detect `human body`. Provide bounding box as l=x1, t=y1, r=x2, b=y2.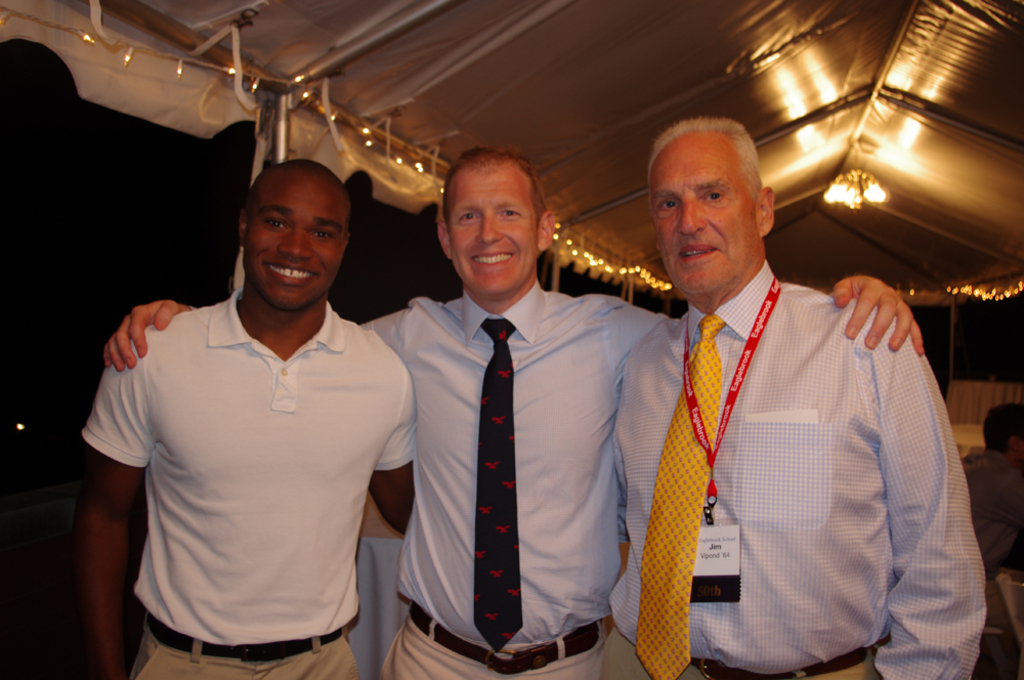
l=104, t=282, r=928, b=679.
